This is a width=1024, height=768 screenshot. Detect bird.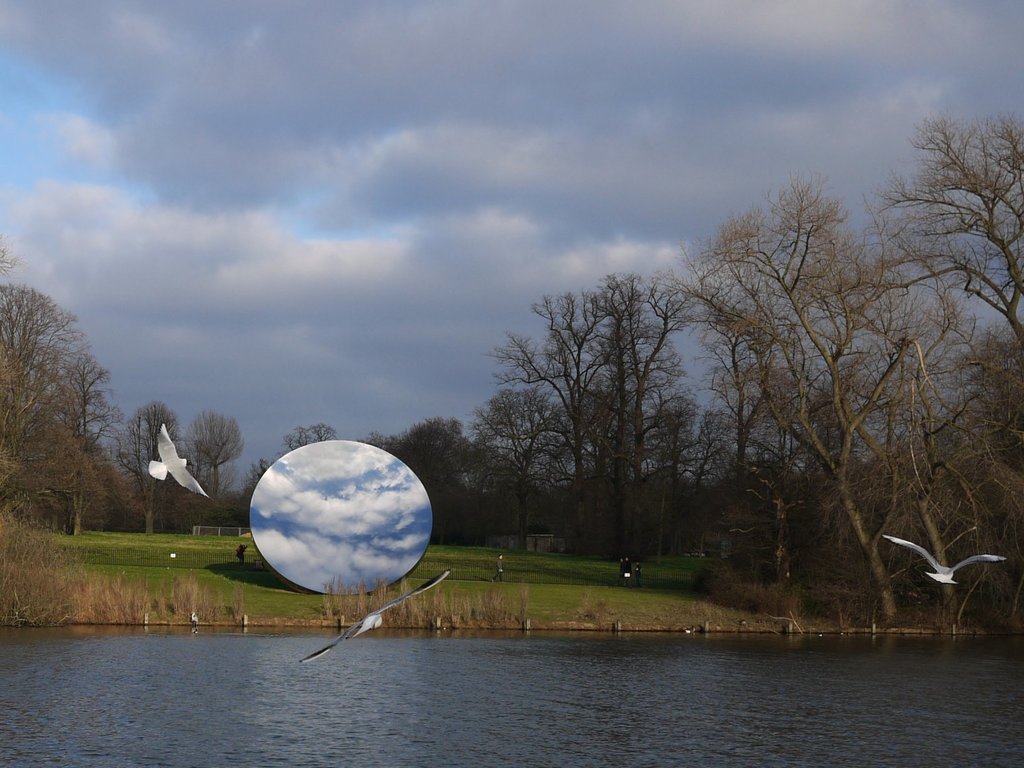
(140,419,211,502).
